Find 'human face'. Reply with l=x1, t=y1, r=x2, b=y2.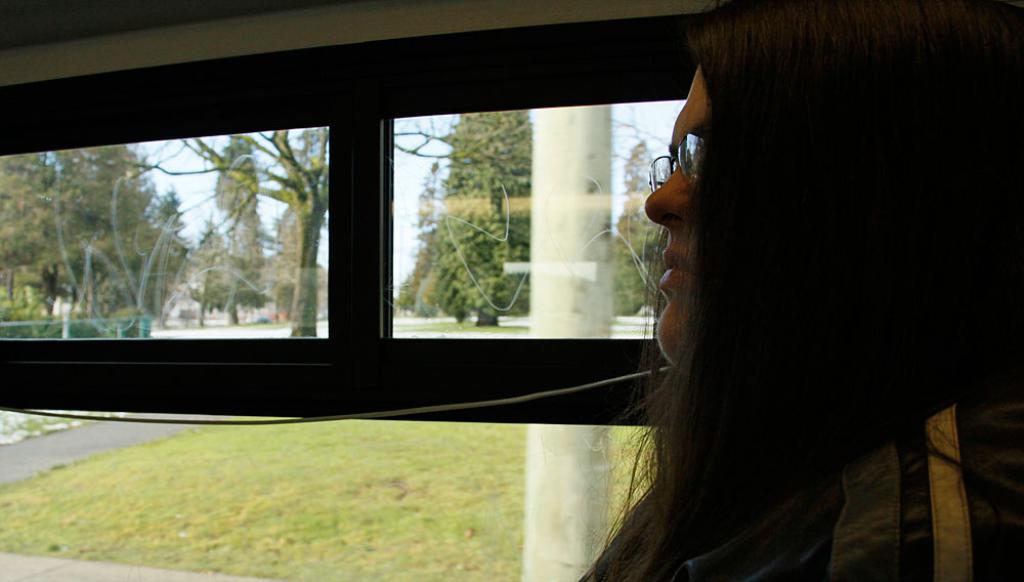
l=638, t=64, r=699, b=361.
